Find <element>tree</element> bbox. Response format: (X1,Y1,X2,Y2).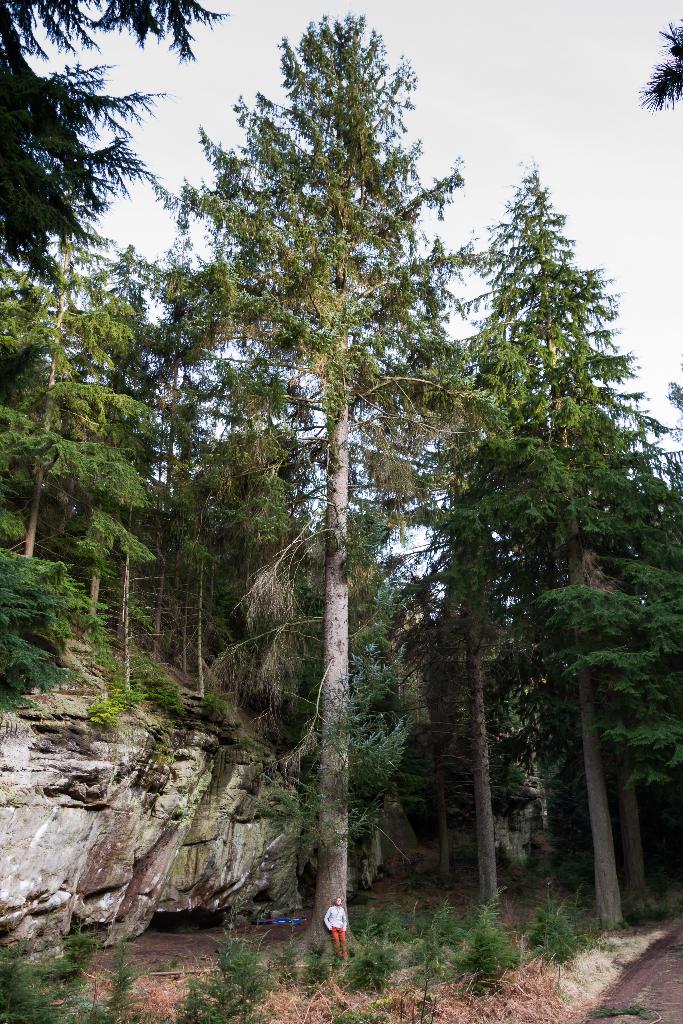
(132,9,511,951).
